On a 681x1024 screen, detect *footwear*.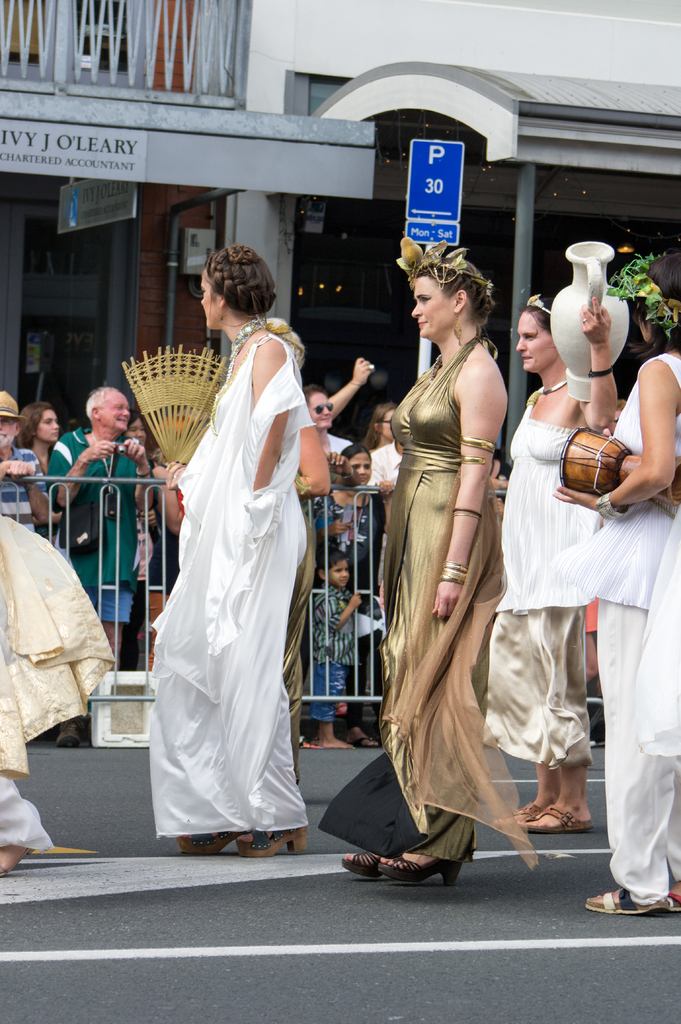
box(374, 852, 463, 889).
